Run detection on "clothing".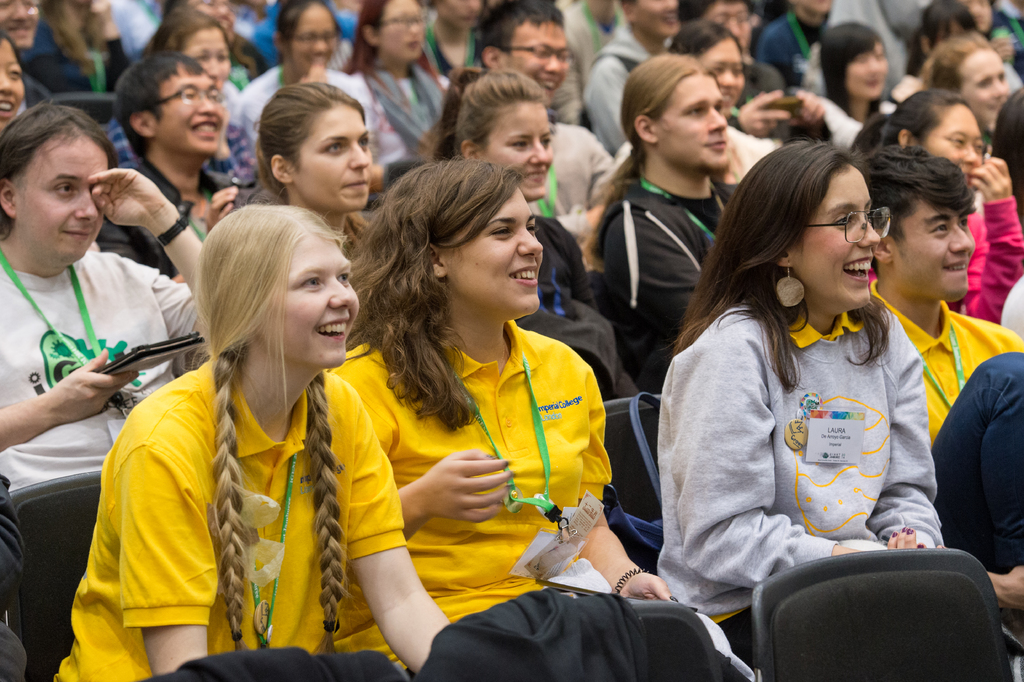
Result: [13, 67, 53, 118].
